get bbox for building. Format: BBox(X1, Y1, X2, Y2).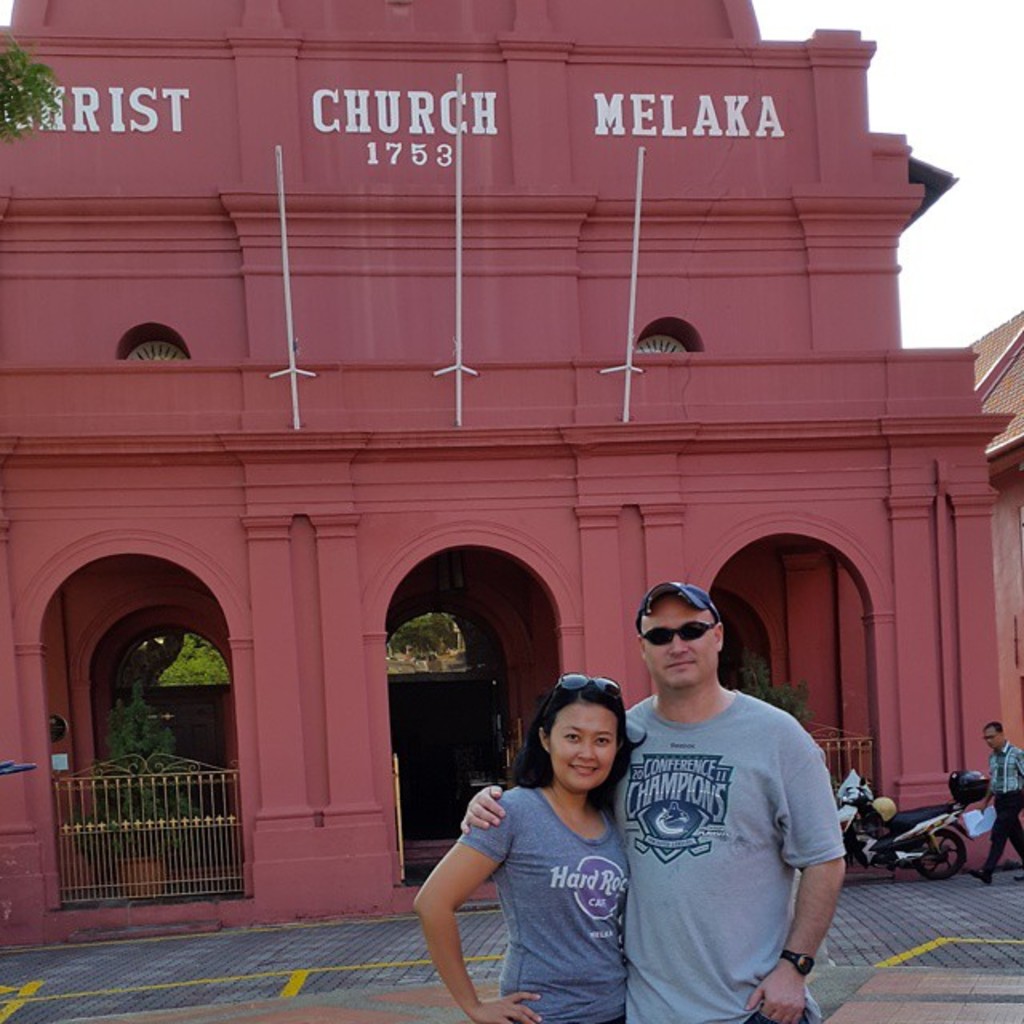
BBox(0, 0, 1022, 950).
